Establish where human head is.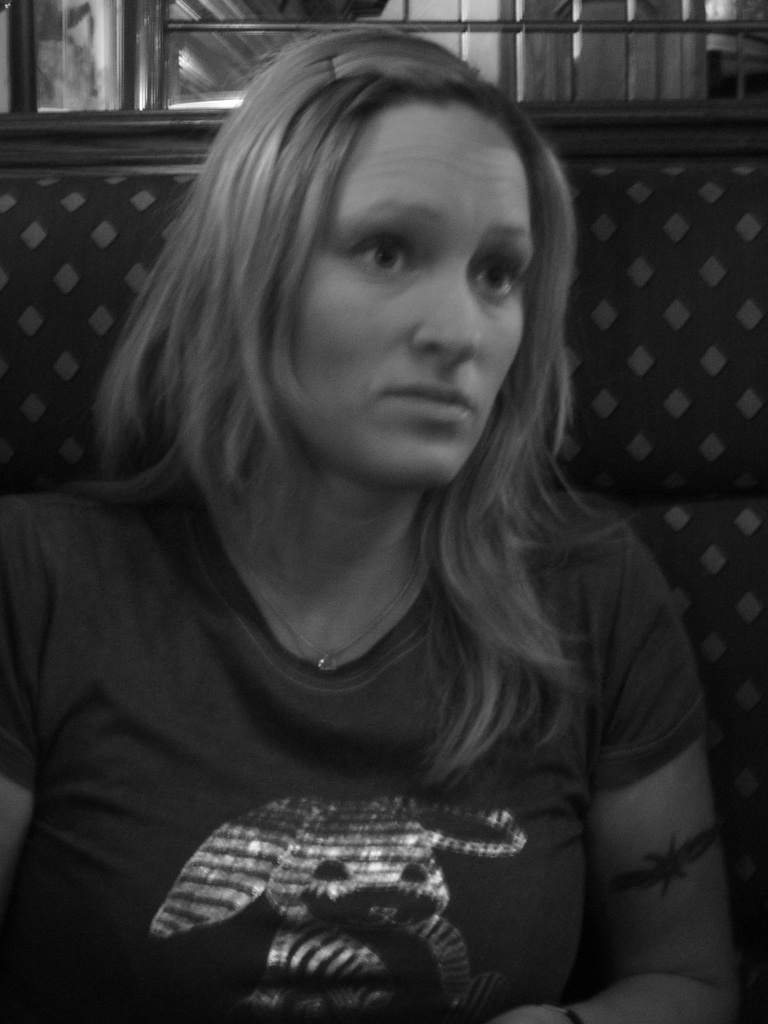
Established at (196, 26, 571, 493).
